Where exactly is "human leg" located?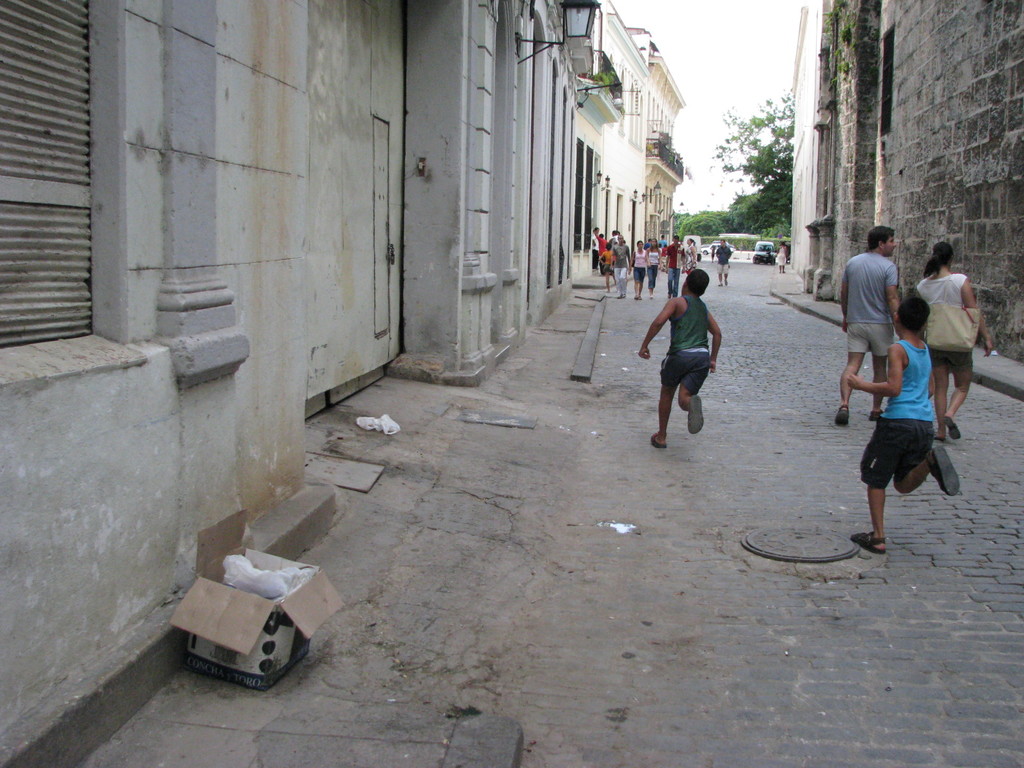
Its bounding box is bbox=[835, 326, 868, 425].
